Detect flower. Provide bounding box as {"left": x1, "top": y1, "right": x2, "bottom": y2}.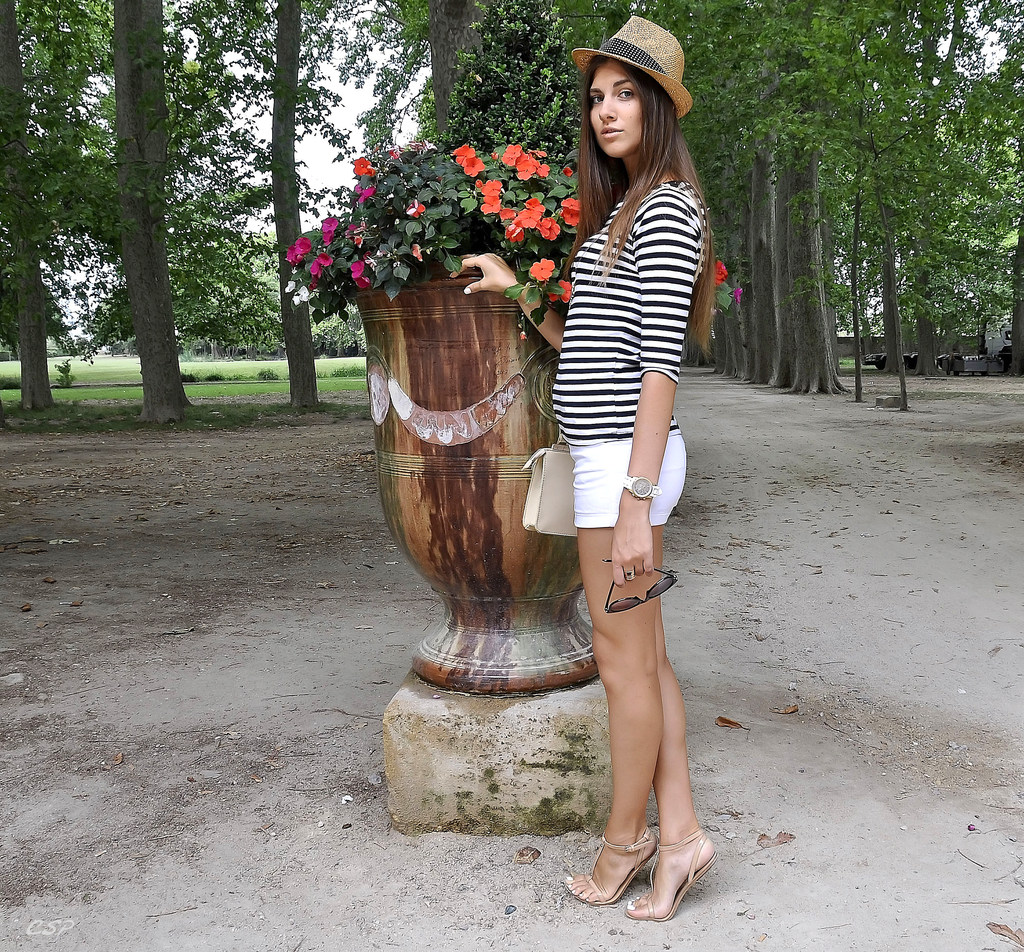
{"left": 548, "top": 282, "right": 572, "bottom": 303}.
